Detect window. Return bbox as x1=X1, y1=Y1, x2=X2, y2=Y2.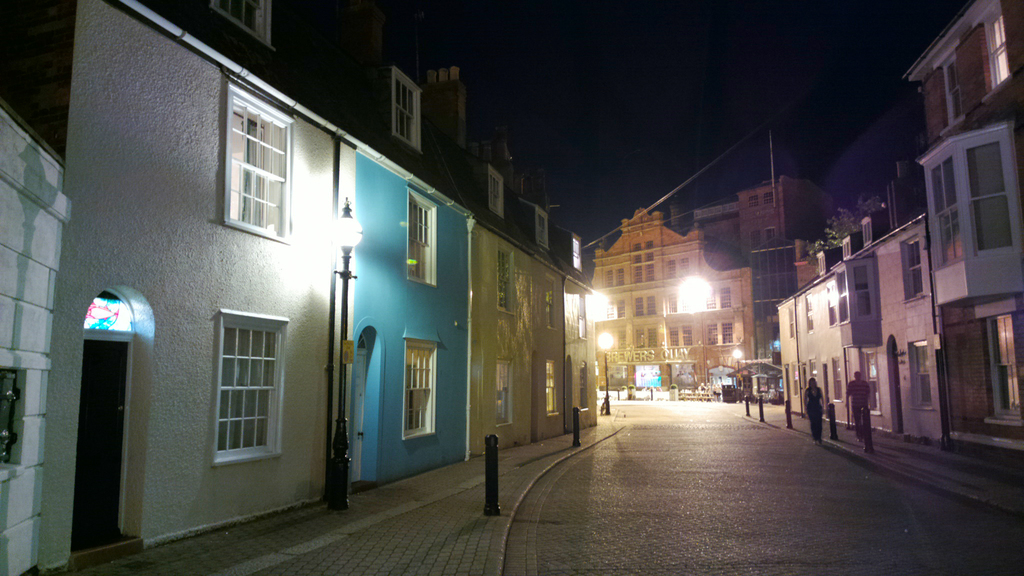
x1=804, y1=296, x2=817, y2=333.
